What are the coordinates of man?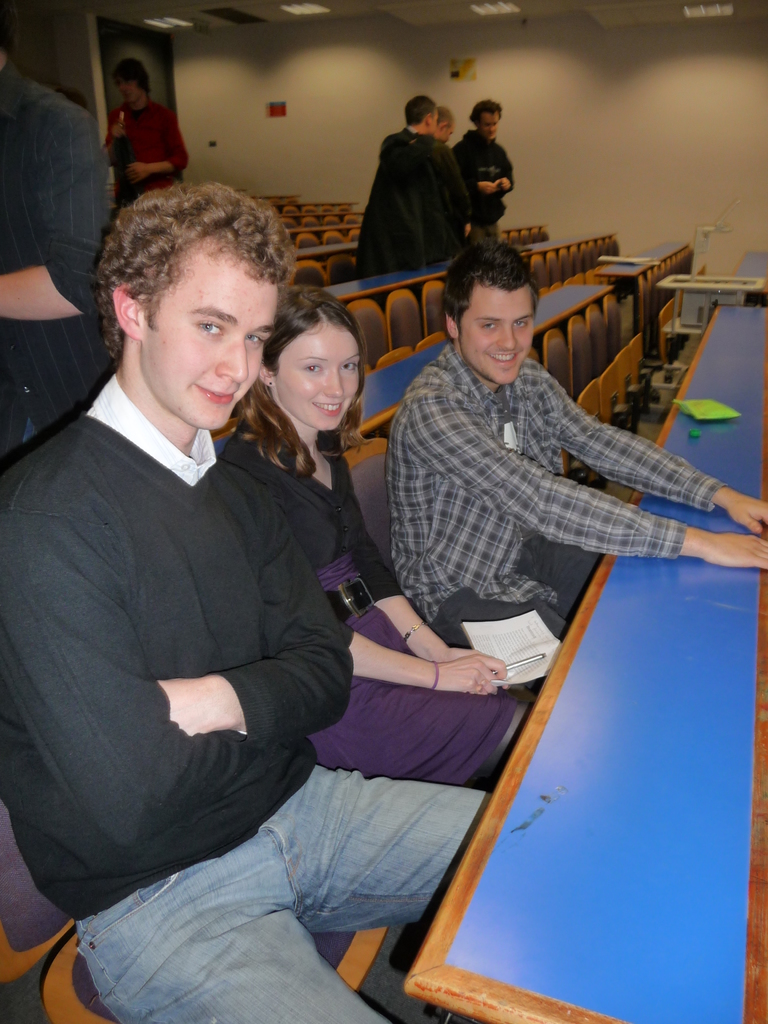
[left=356, top=93, right=472, bottom=275].
